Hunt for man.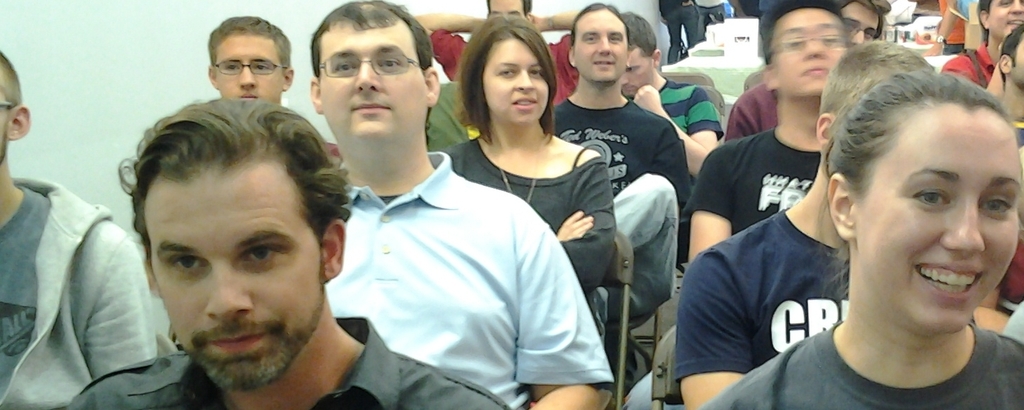
Hunted down at <bbox>691, 0, 851, 261</bbox>.
